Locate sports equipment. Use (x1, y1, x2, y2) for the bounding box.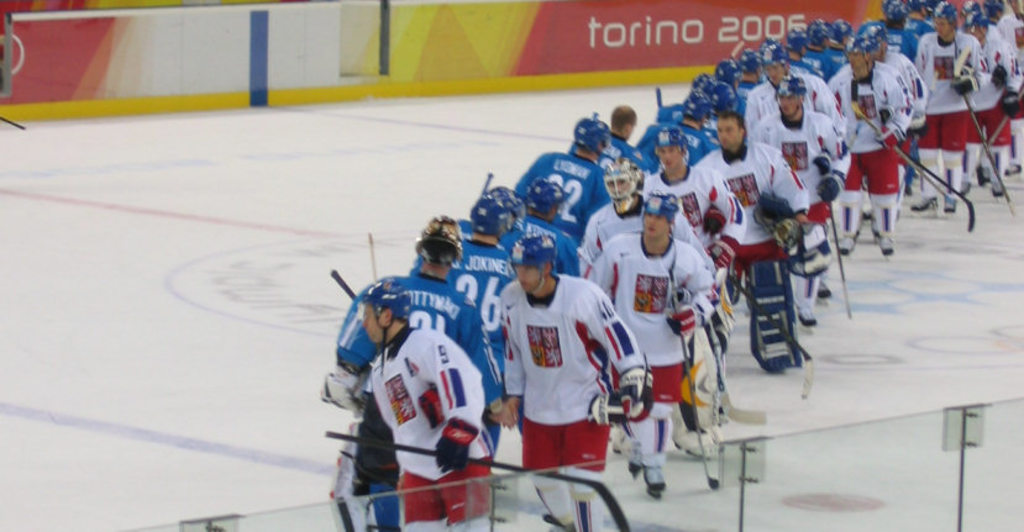
(961, 7, 991, 28).
